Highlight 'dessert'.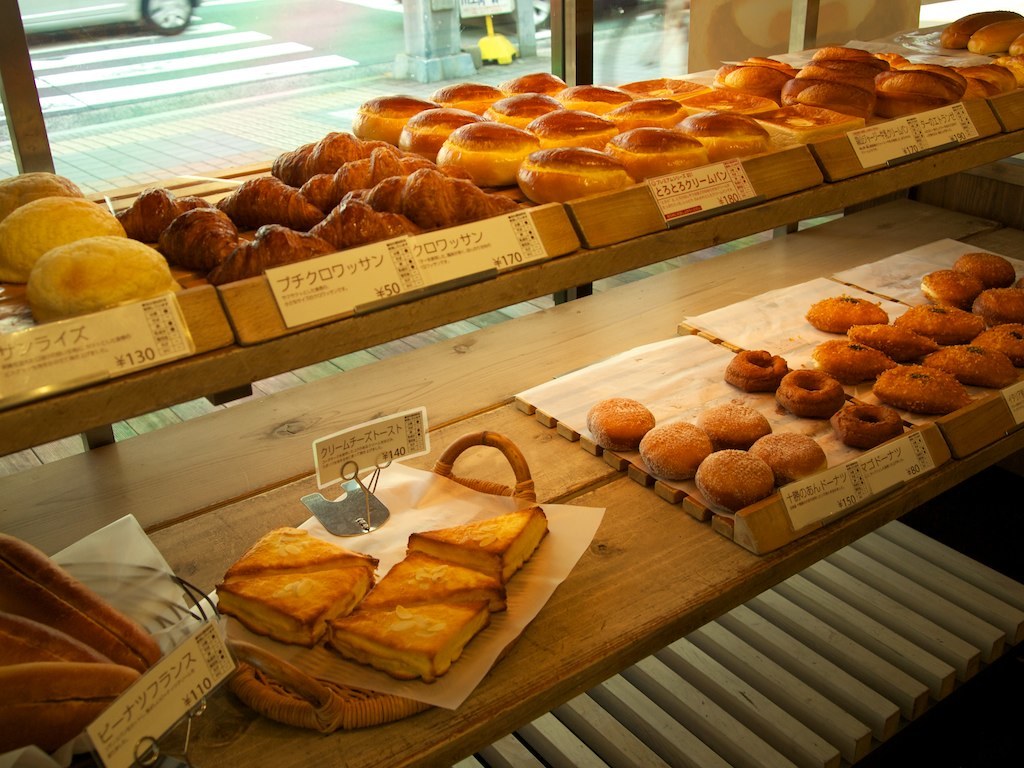
Highlighted region: <bbox>446, 111, 531, 179</bbox>.
